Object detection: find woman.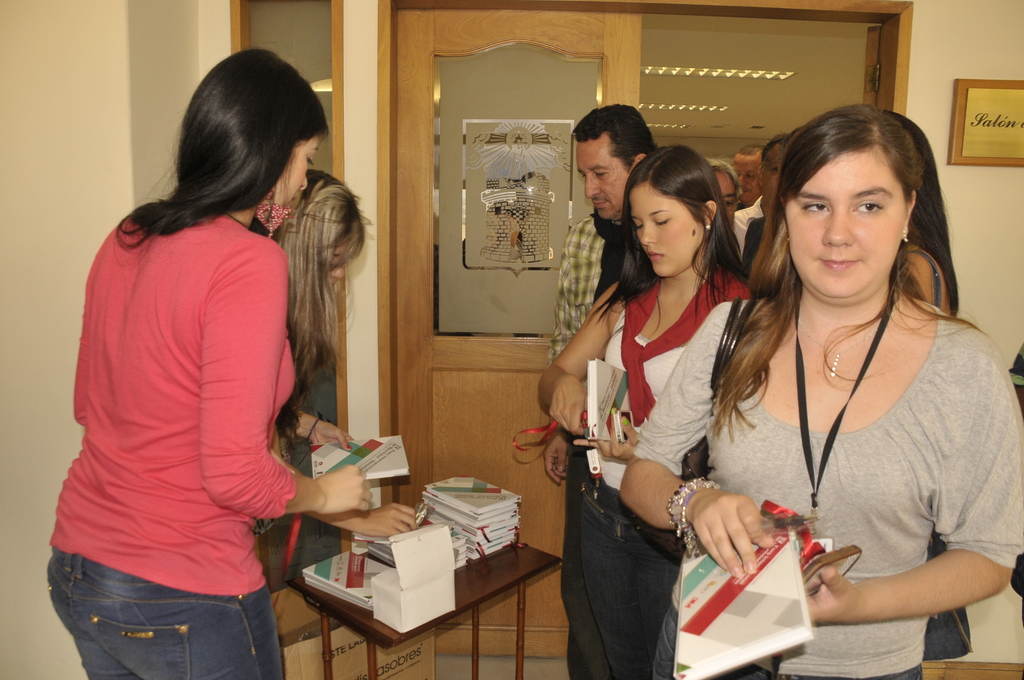
pyautogui.locateOnScreen(535, 140, 765, 679).
